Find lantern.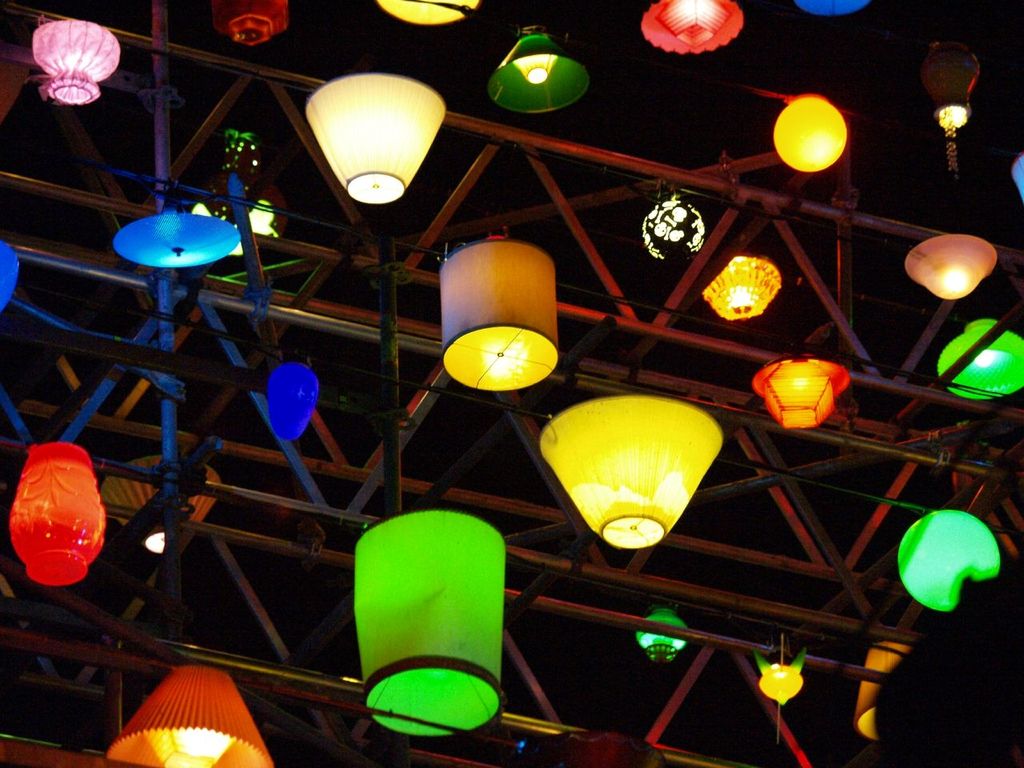
box(937, 320, 1023, 398).
